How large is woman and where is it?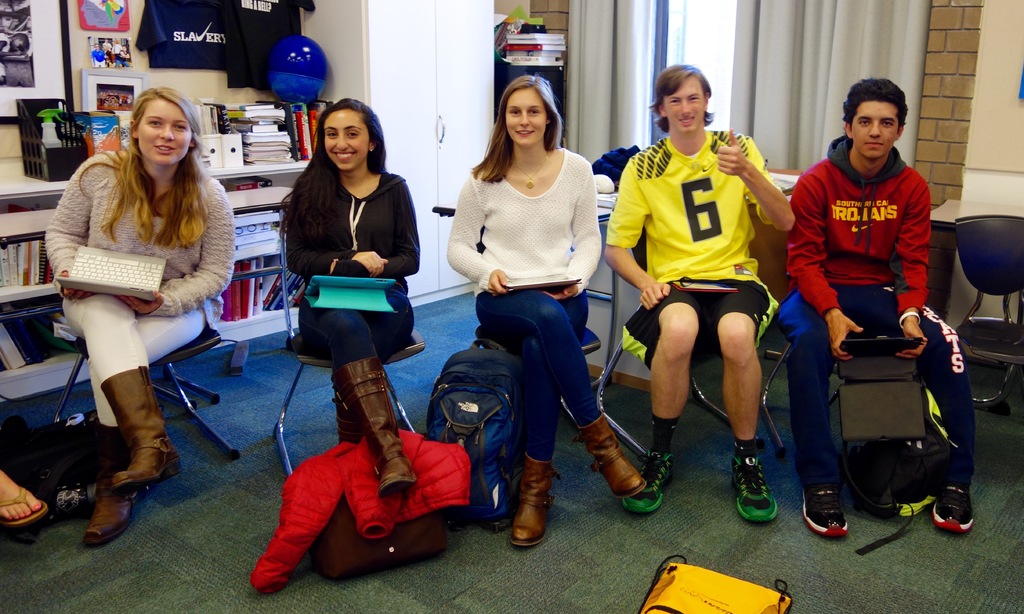
Bounding box: [45,86,236,545].
